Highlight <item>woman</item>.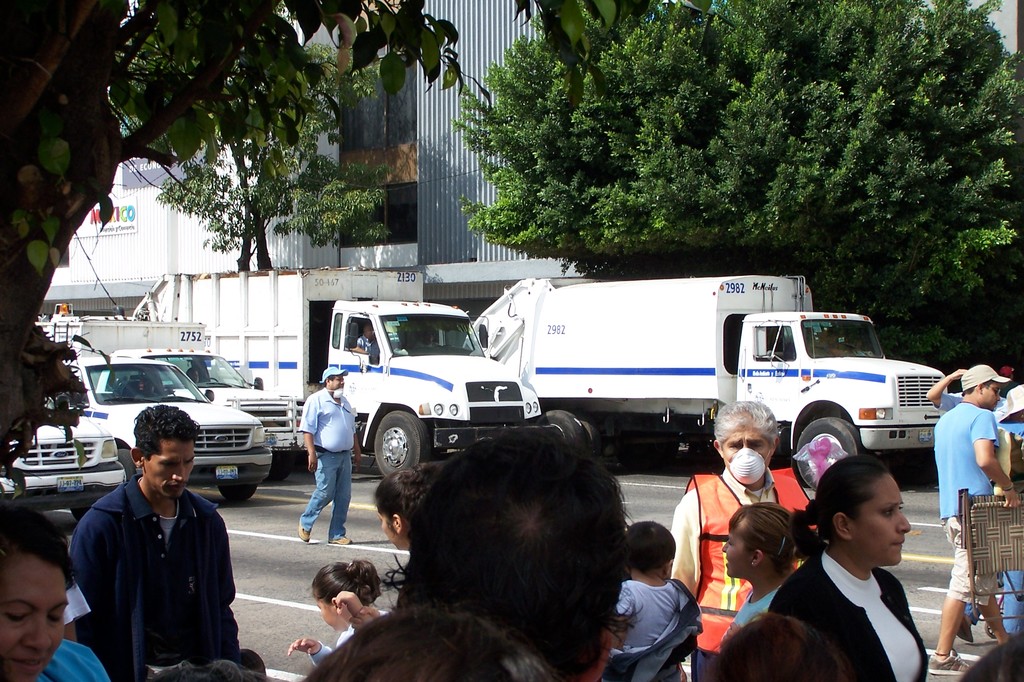
Highlighted region: box=[0, 508, 122, 681].
